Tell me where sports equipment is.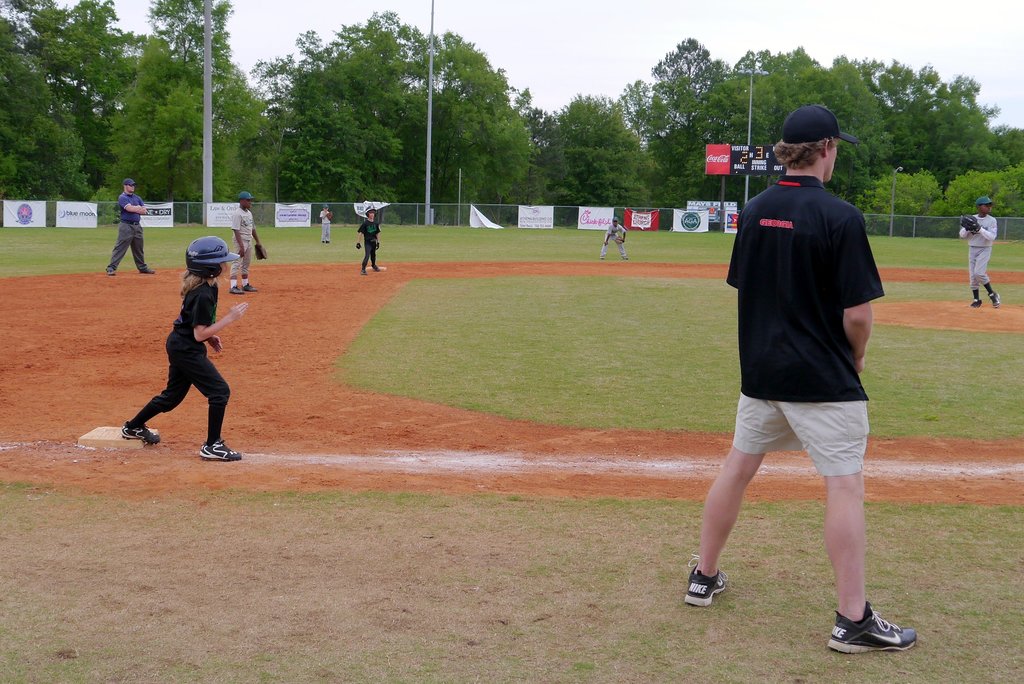
sports equipment is at detection(355, 241, 362, 249).
